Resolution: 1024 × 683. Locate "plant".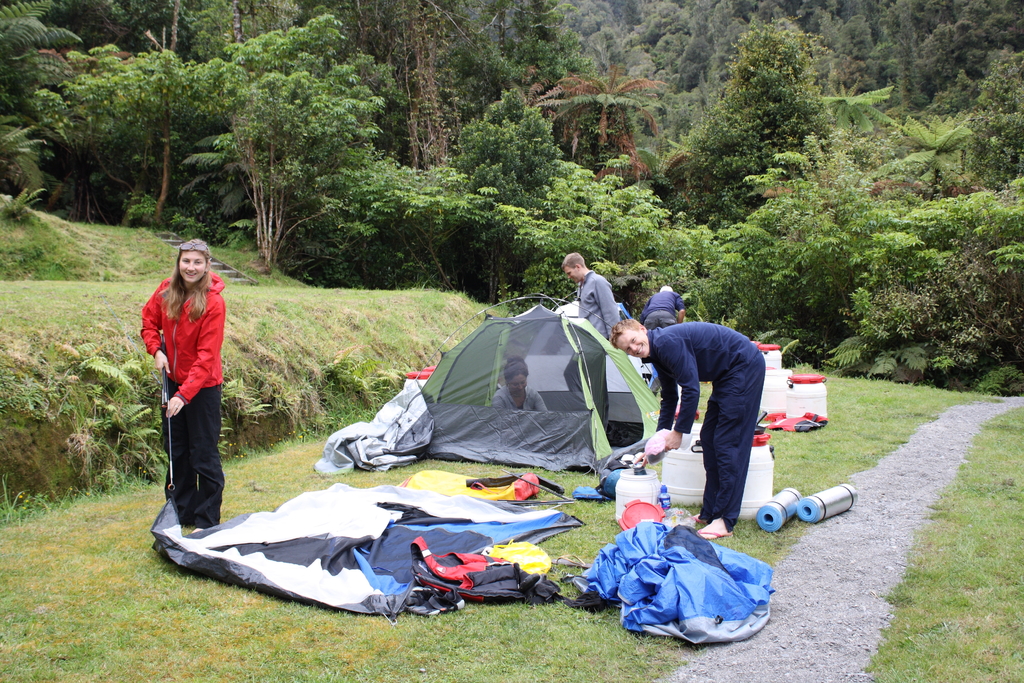
bbox=(680, 123, 909, 354).
